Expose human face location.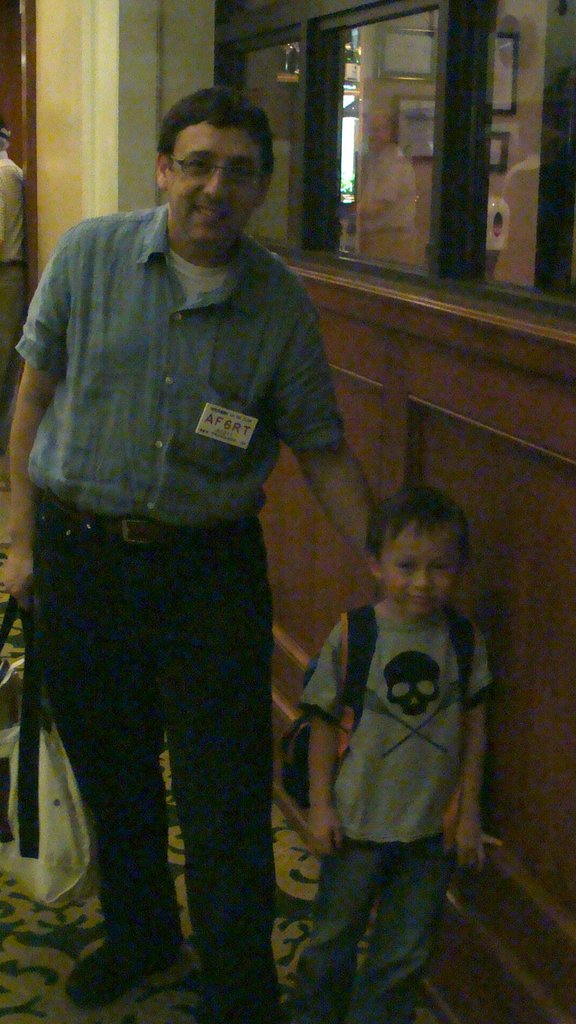
Exposed at 383/515/464/617.
